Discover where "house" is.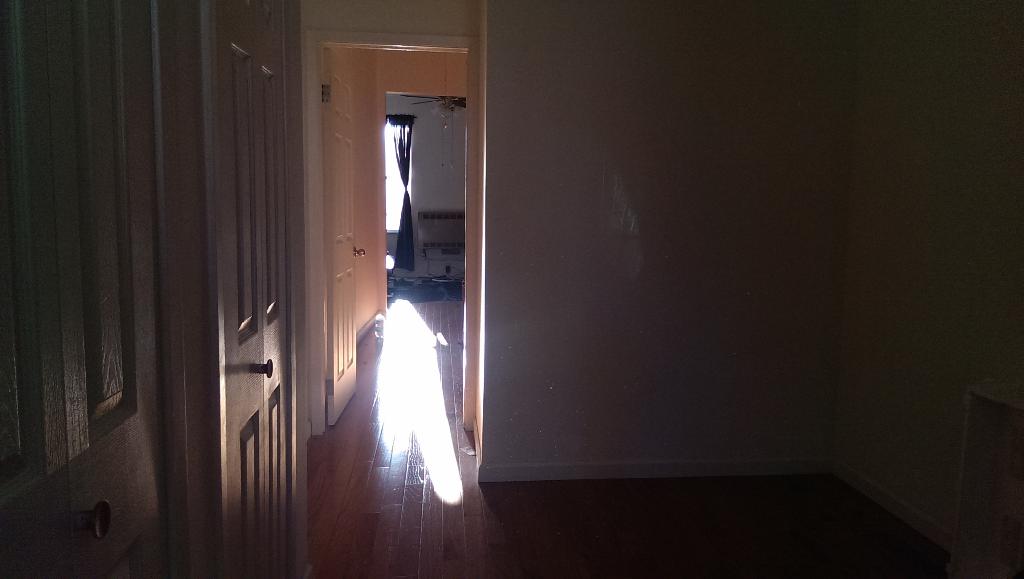
Discovered at x1=0 y1=3 x2=1023 y2=578.
